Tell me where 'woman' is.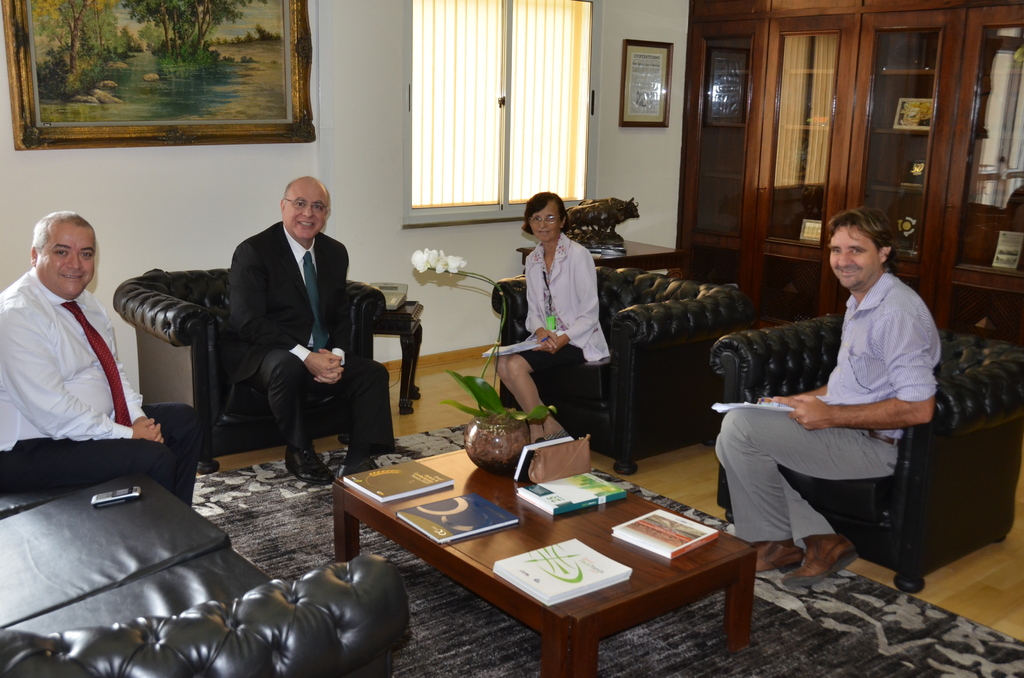
'woman' is at (left=498, top=193, right=611, bottom=417).
